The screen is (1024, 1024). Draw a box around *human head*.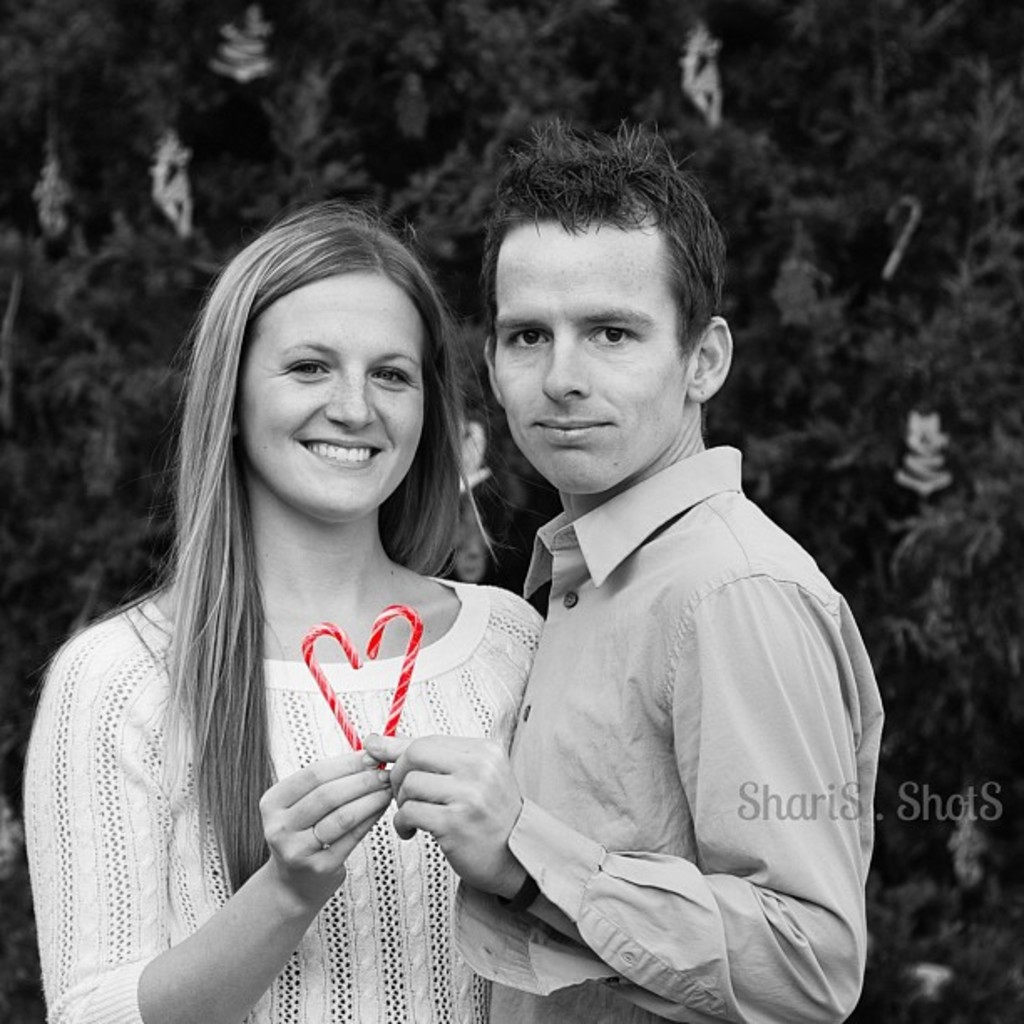
<bbox>184, 202, 445, 524</bbox>.
